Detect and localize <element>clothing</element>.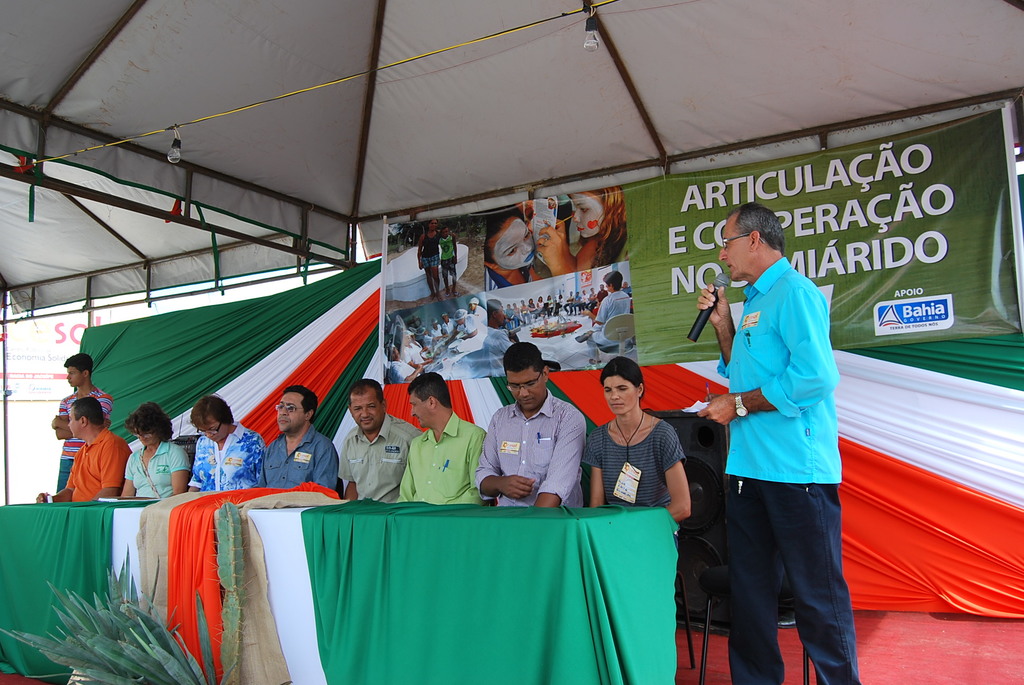
Localized at {"left": 123, "top": 430, "right": 193, "bottom": 494}.
